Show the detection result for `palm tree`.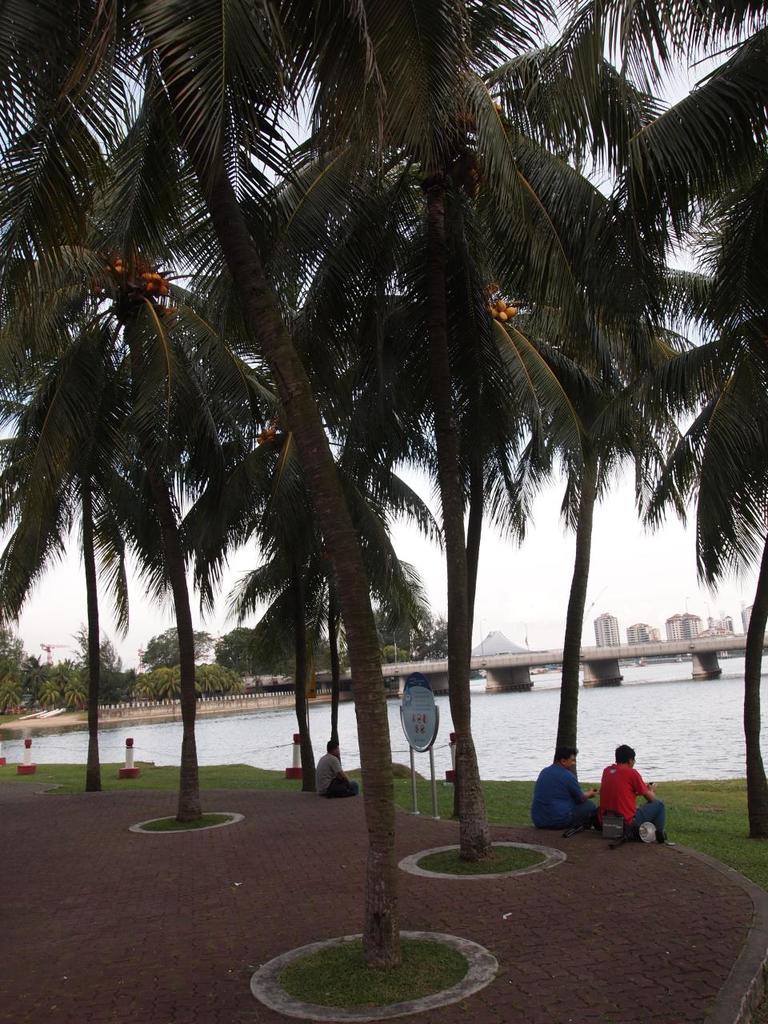
678 211 762 549.
